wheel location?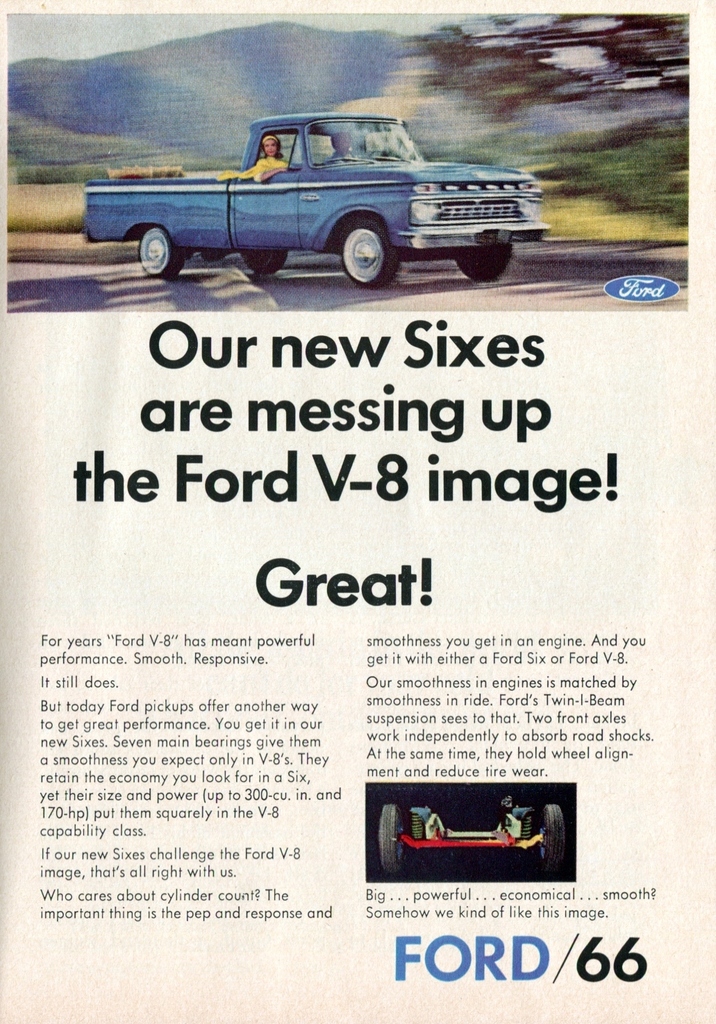
137, 228, 183, 280
